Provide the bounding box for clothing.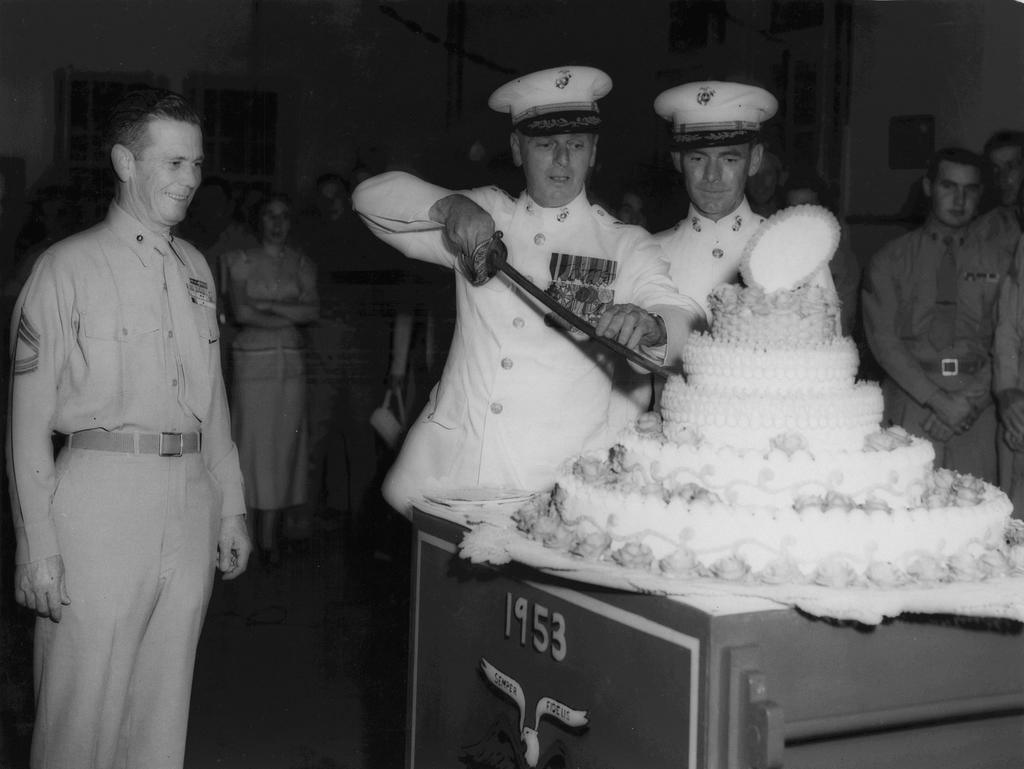
box=[295, 217, 394, 515].
